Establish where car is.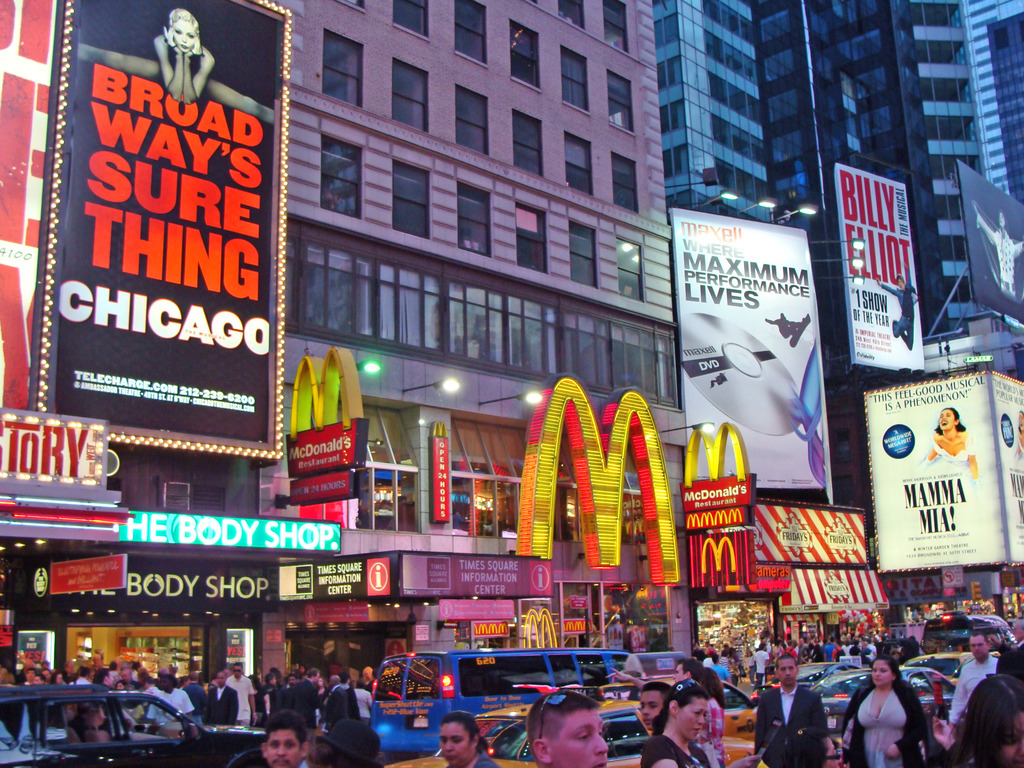
Established at box=[601, 678, 757, 743].
